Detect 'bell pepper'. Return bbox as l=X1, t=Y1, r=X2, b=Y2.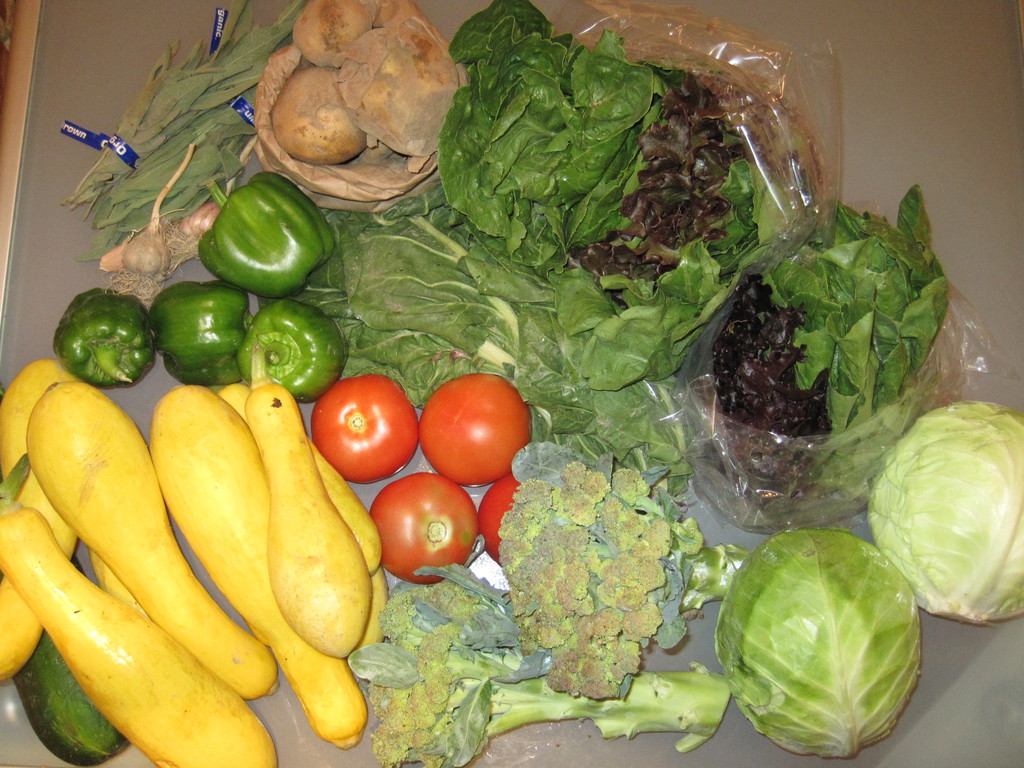
l=239, t=306, r=348, b=400.
